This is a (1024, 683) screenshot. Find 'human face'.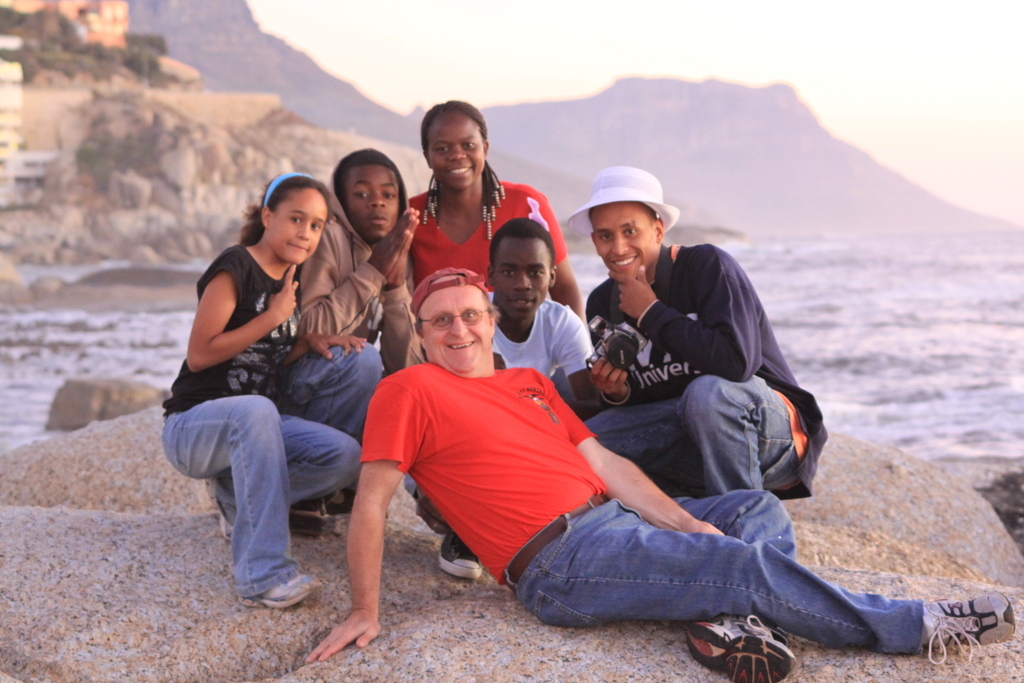
Bounding box: locate(272, 192, 326, 259).
